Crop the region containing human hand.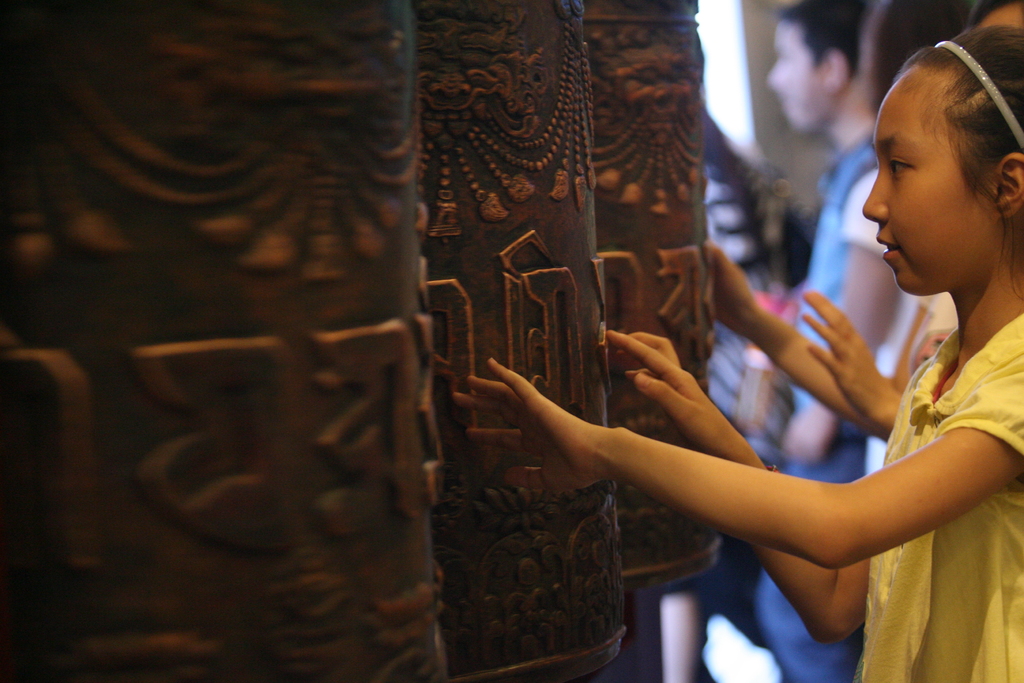
Crop region: detection(466, 357, 680, 498).
